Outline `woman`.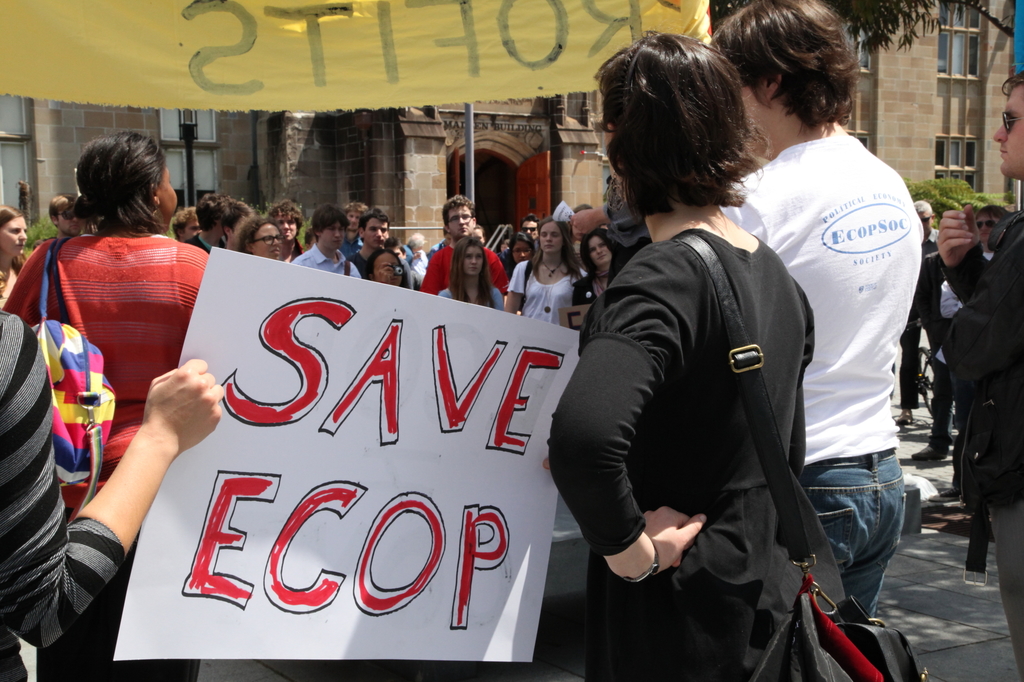
Outline: (589,232,628,335).
